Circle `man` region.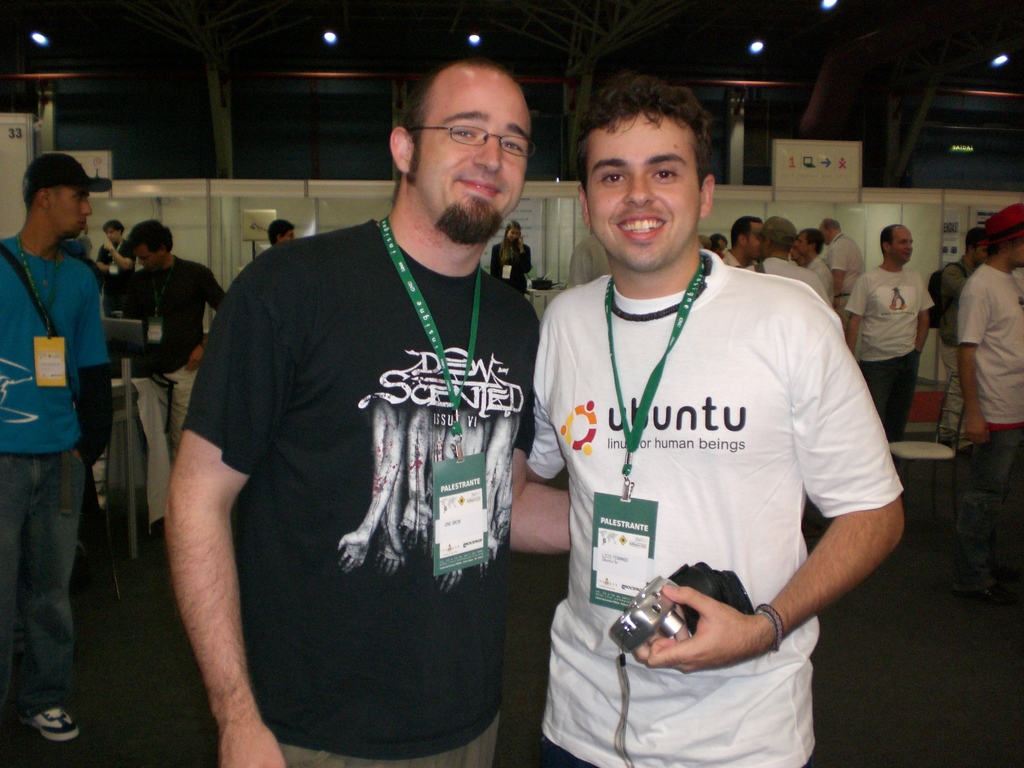
Region: bbox(513, 91, 898, 762).
